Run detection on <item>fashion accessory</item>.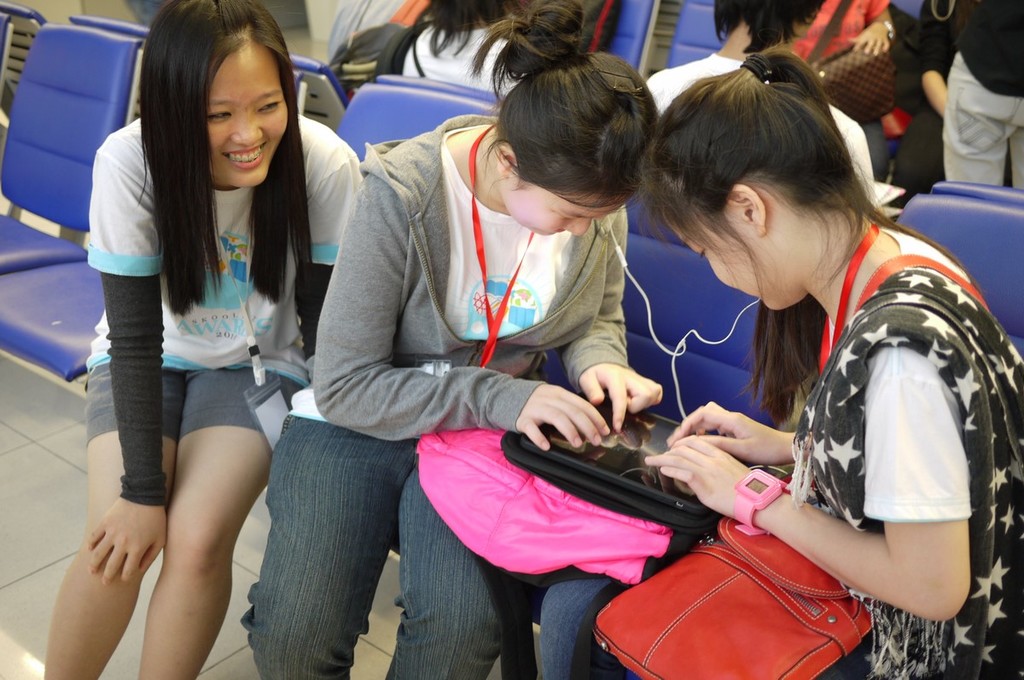
Result: (left=598, top=253, right=992, bottom=679).
